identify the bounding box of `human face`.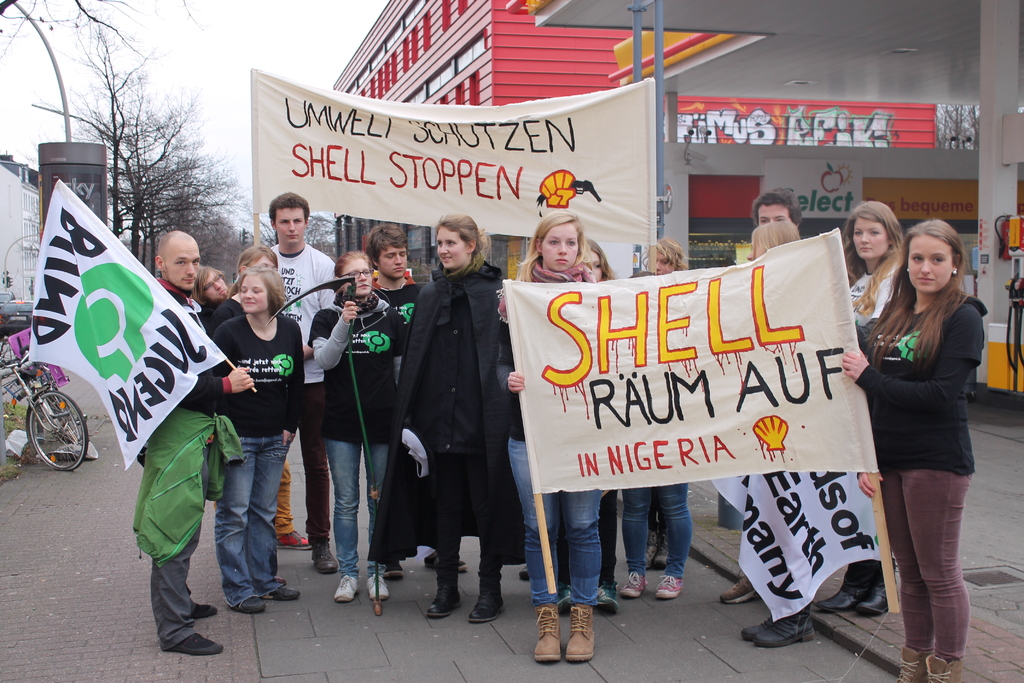
x1=381 y1=251 x2=409 y2=276.
